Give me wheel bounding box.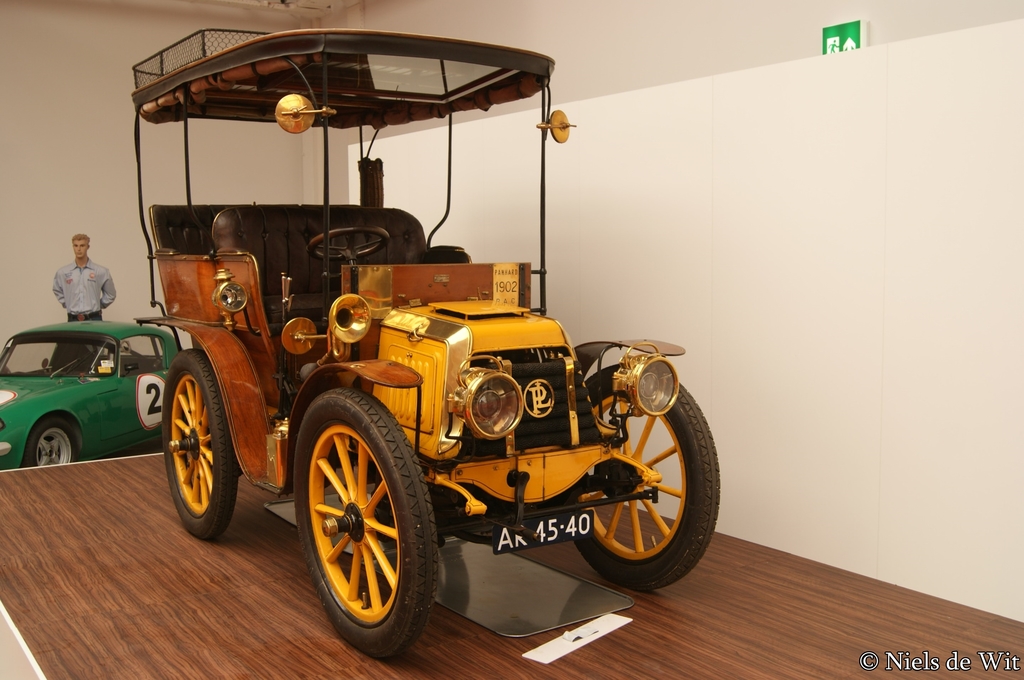
rect(21, 416, 79, 471).
